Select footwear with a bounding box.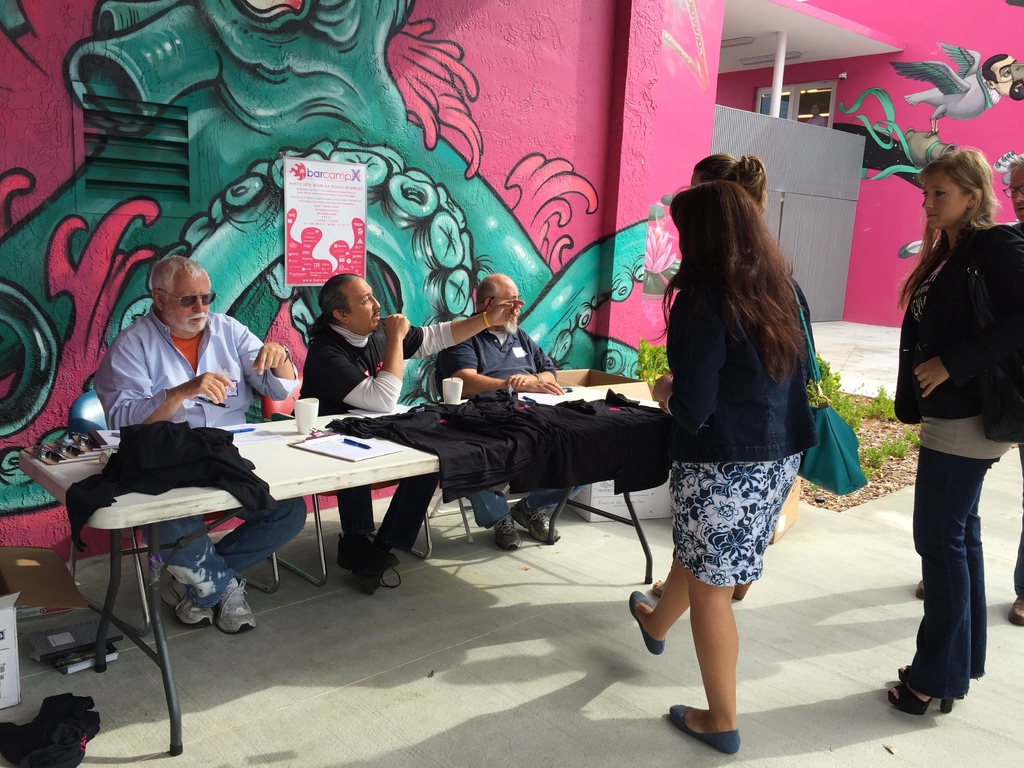
l=339, t=535, r=398, b=573.
